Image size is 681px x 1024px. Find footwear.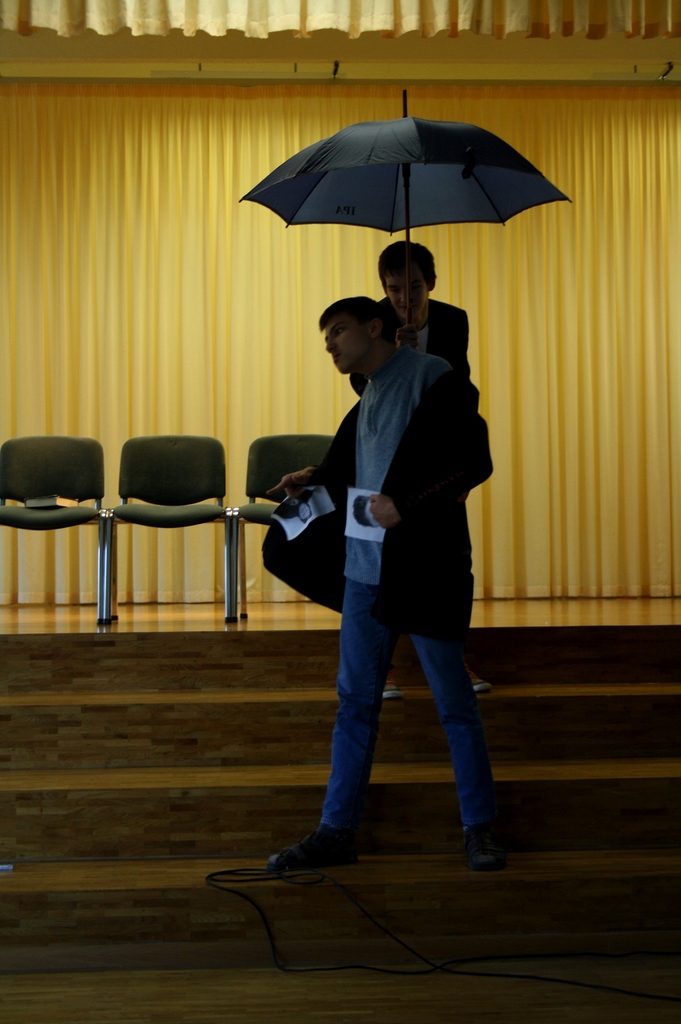
BBox(267, 819, 358, 870).
